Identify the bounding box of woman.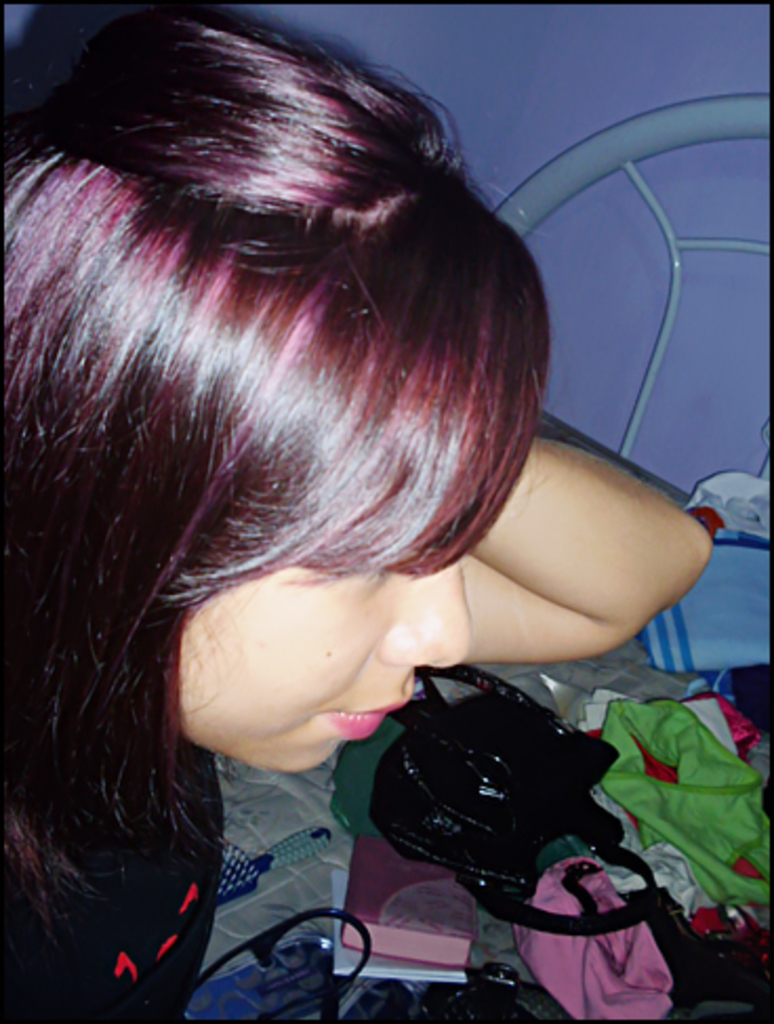
21:53:658:1022.
